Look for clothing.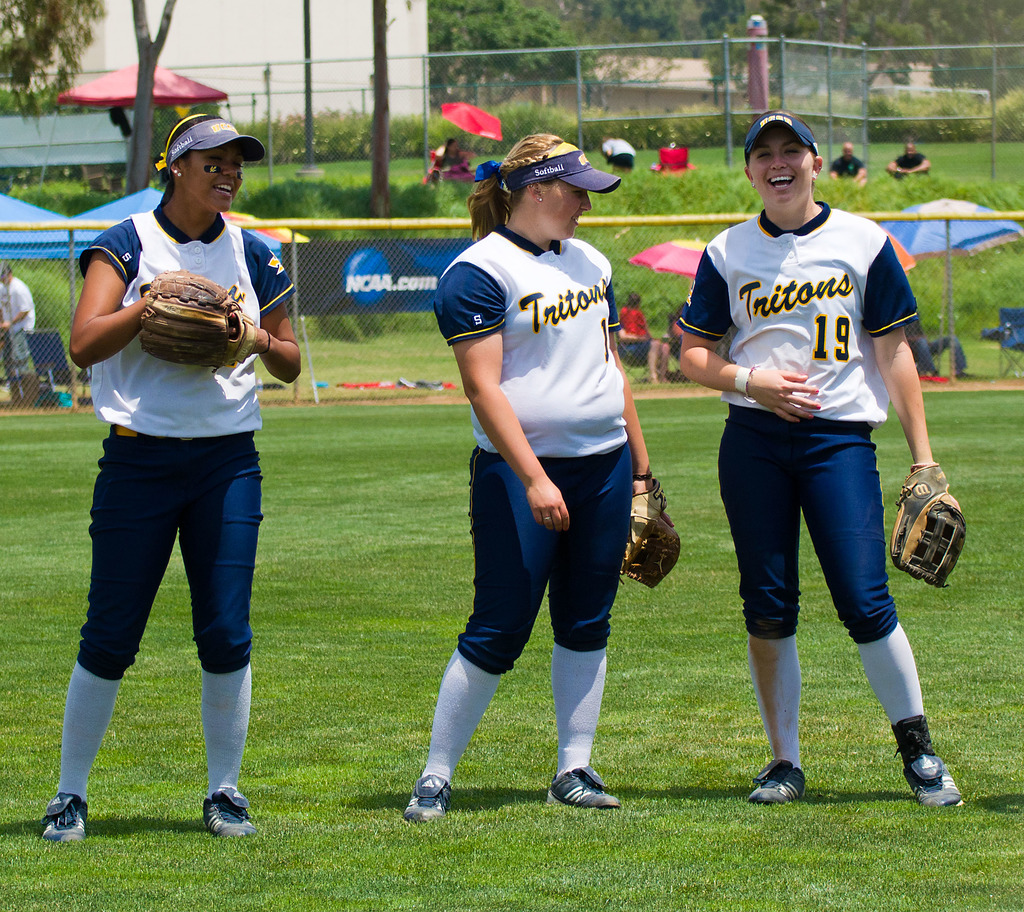
Found: <region>432, 221, 634, 678</region>.
